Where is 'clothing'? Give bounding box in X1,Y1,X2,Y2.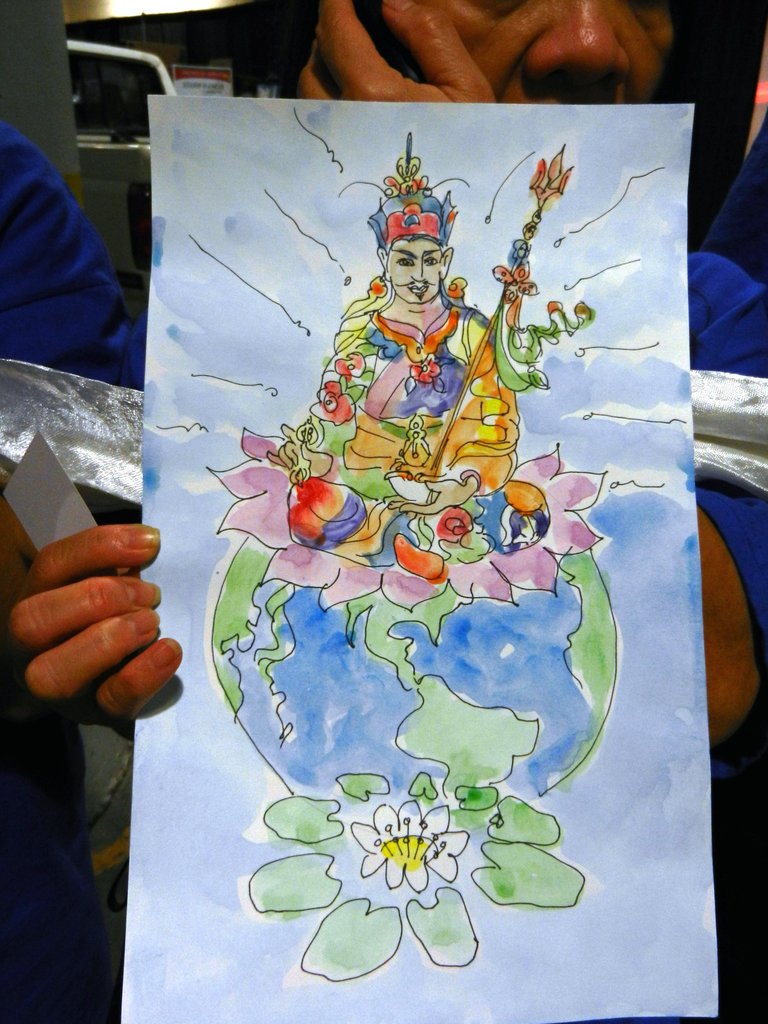
1,100,134,401.
